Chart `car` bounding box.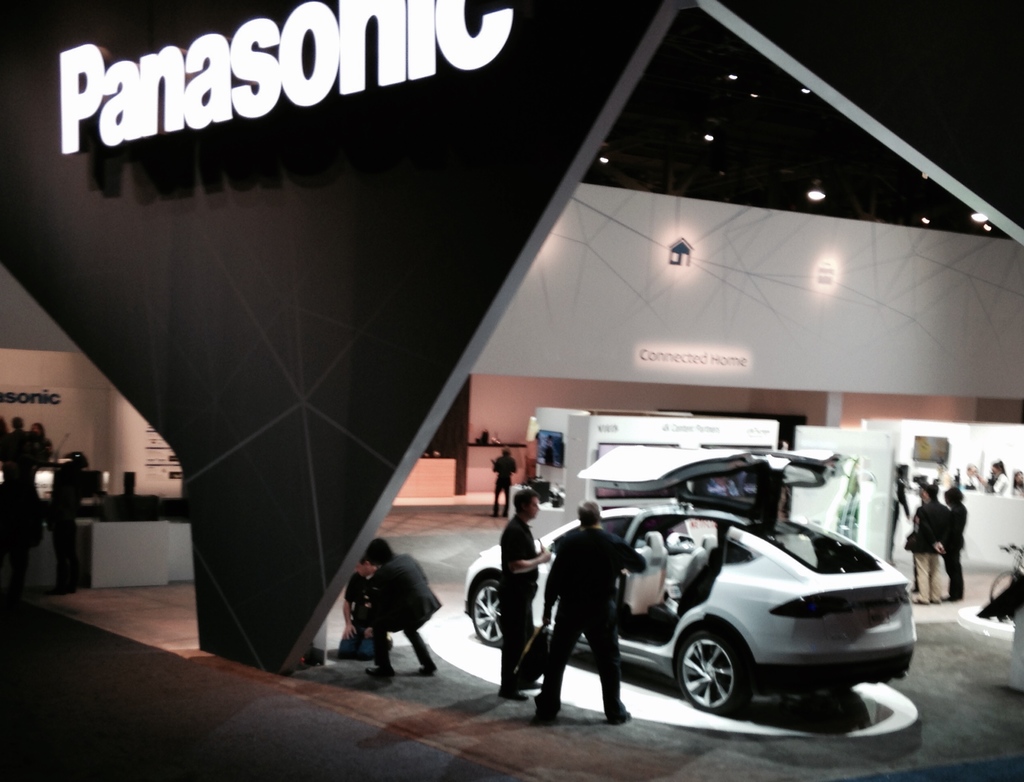
Charted: 461,443,918,714.
